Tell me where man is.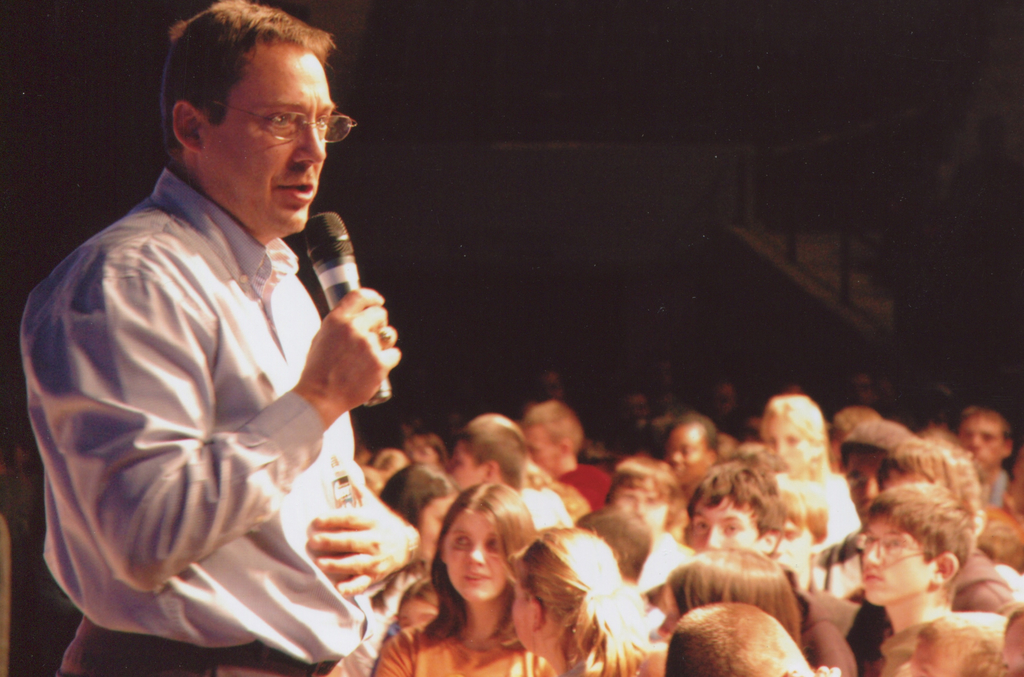
man is at BBox(956, 400, 1023, 522).
